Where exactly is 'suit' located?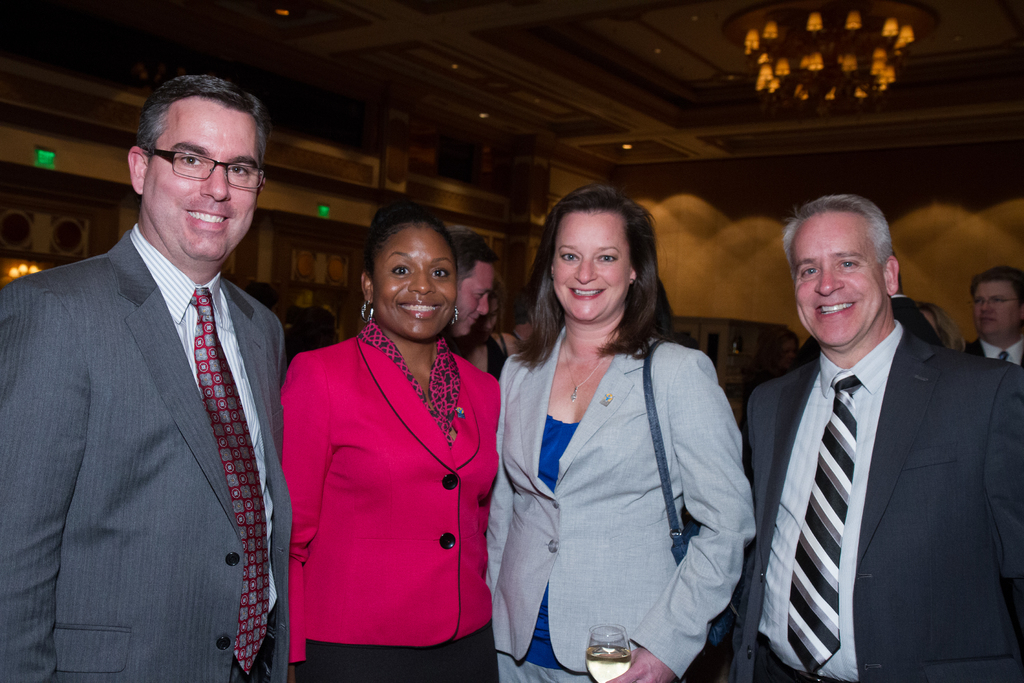
Its bounding box is x1=15, y1=129, x2=300, y2=675.
